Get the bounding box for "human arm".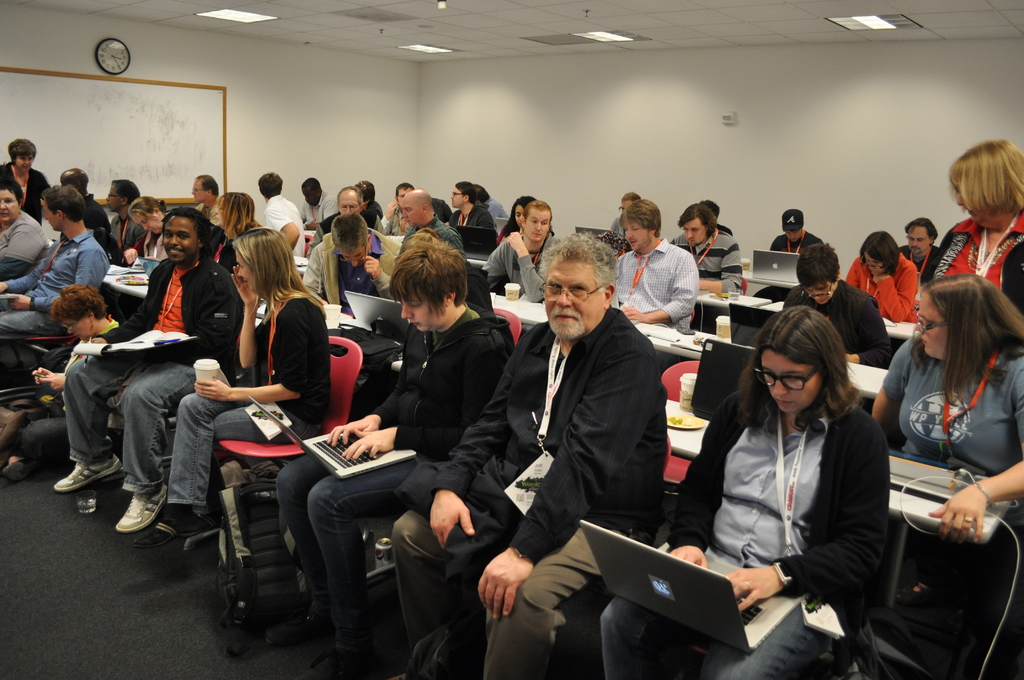
{"left": 361, "top": 254, "right": 397, "bottom": 301}.
